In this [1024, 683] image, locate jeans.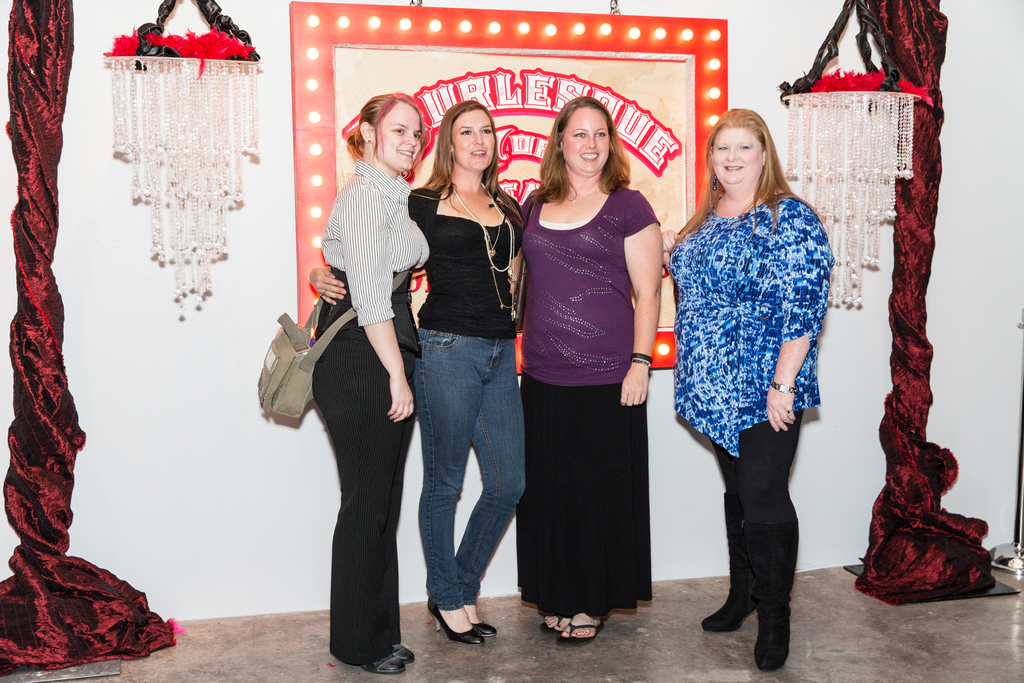
Bounding box: 411 311 522 653.
